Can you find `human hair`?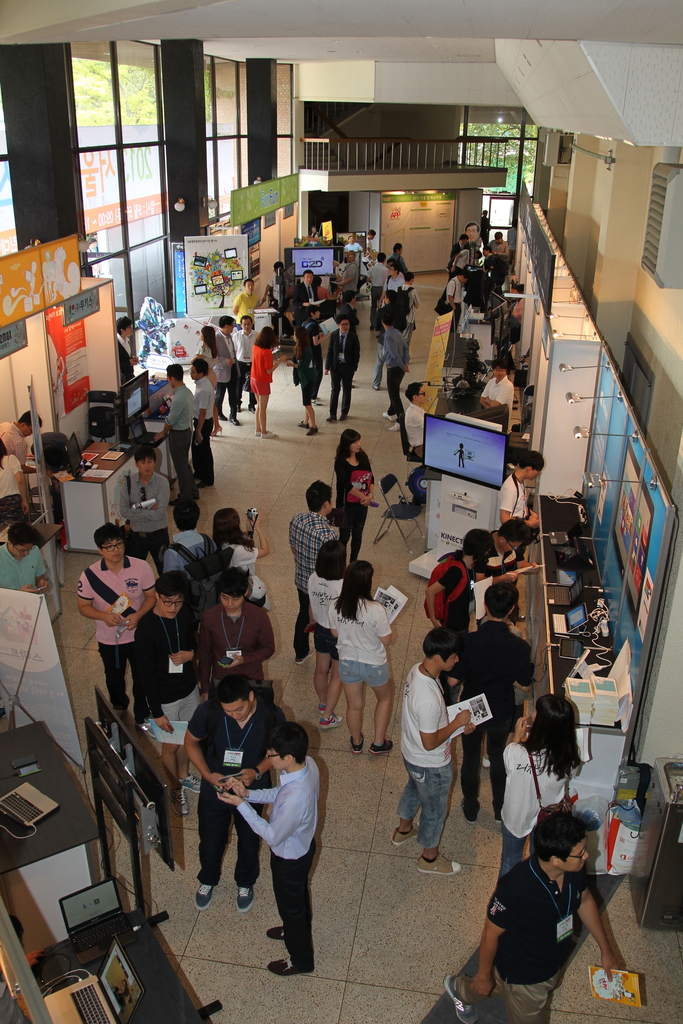
Yes, bounding box: 341, 428, 358, 461.
